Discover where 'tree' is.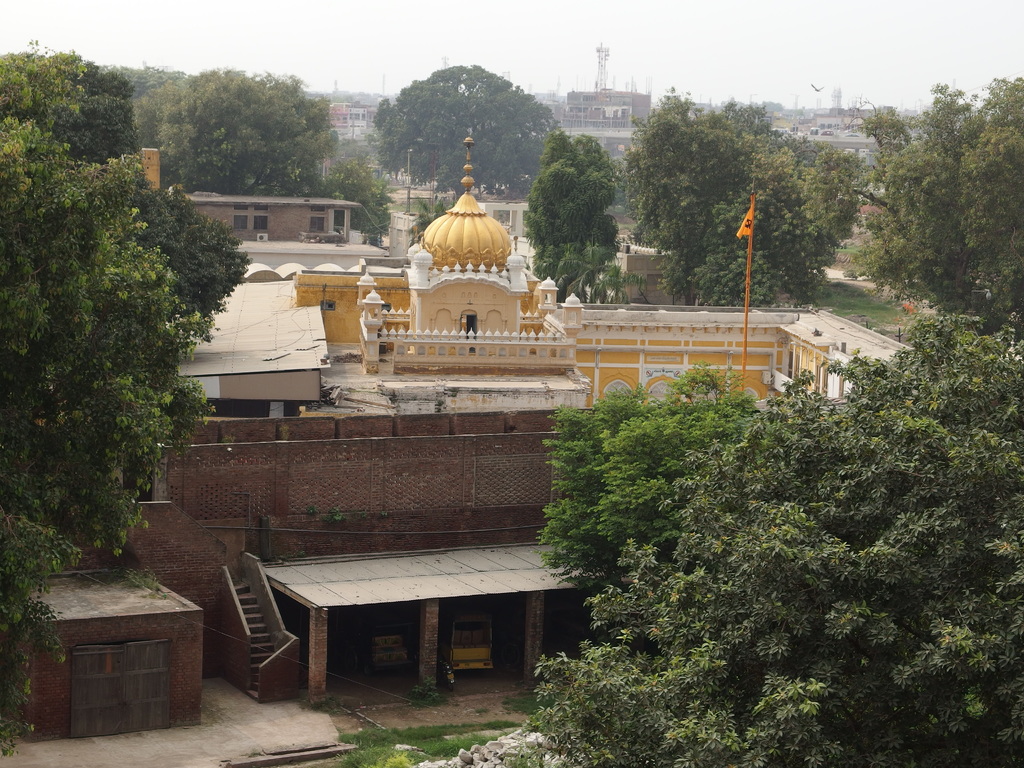
Discovered at (x1=364, y1=61, x2=568, y2=203).
